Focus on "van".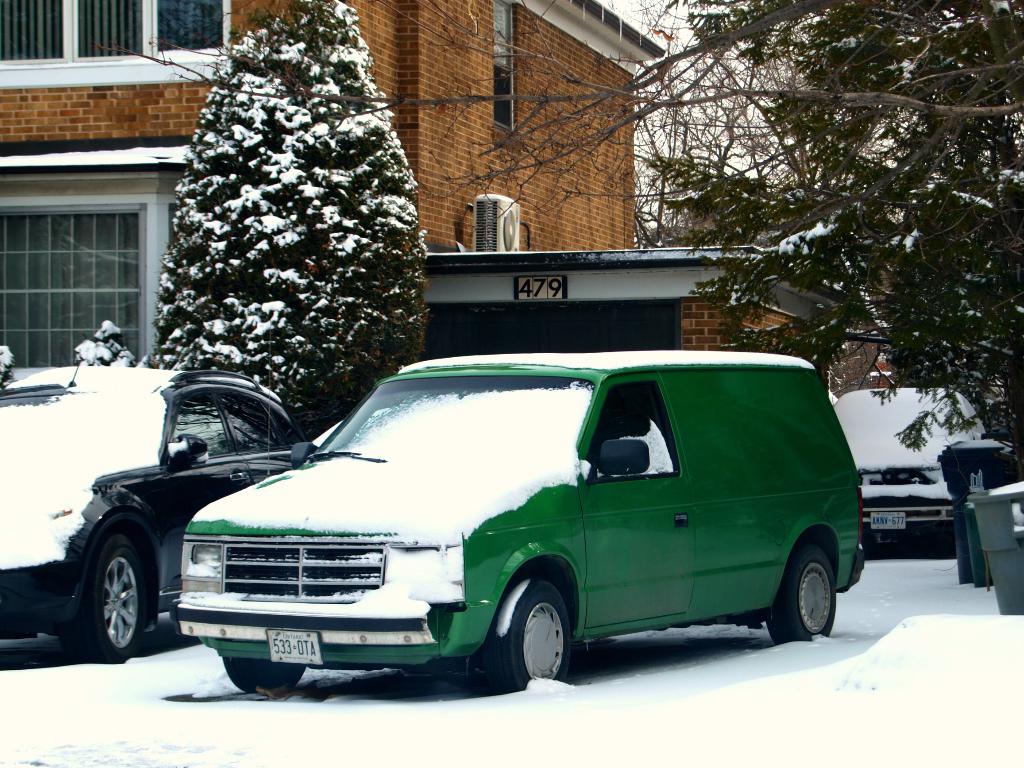
Focused at (x1=168, y1=349, x2=865, y2=691).
